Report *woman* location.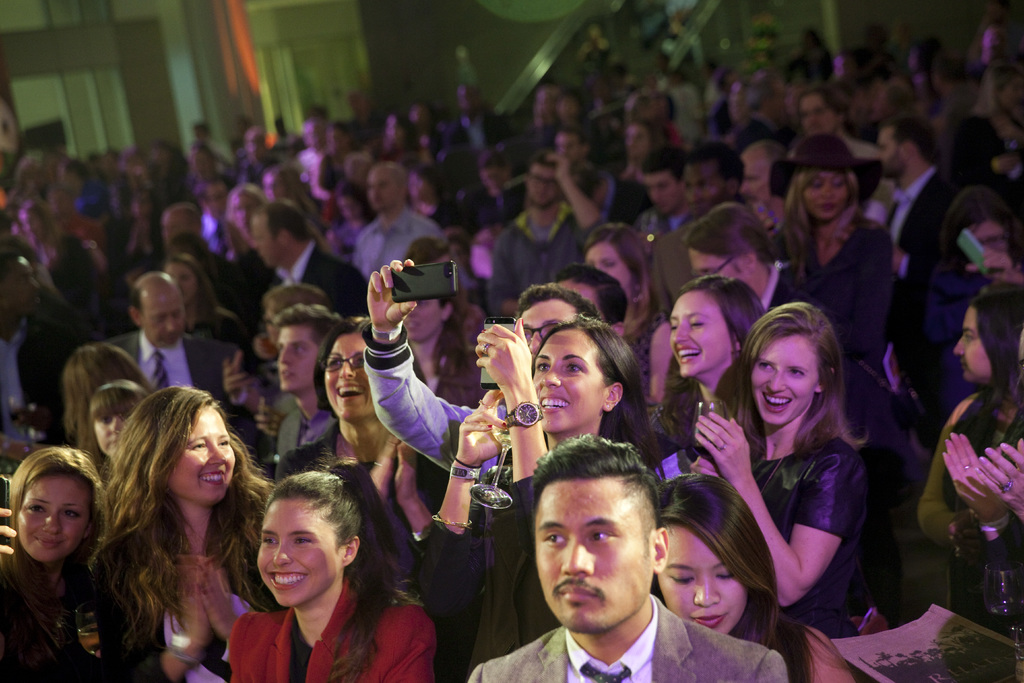
Report: 440, 299, 659, 671.
